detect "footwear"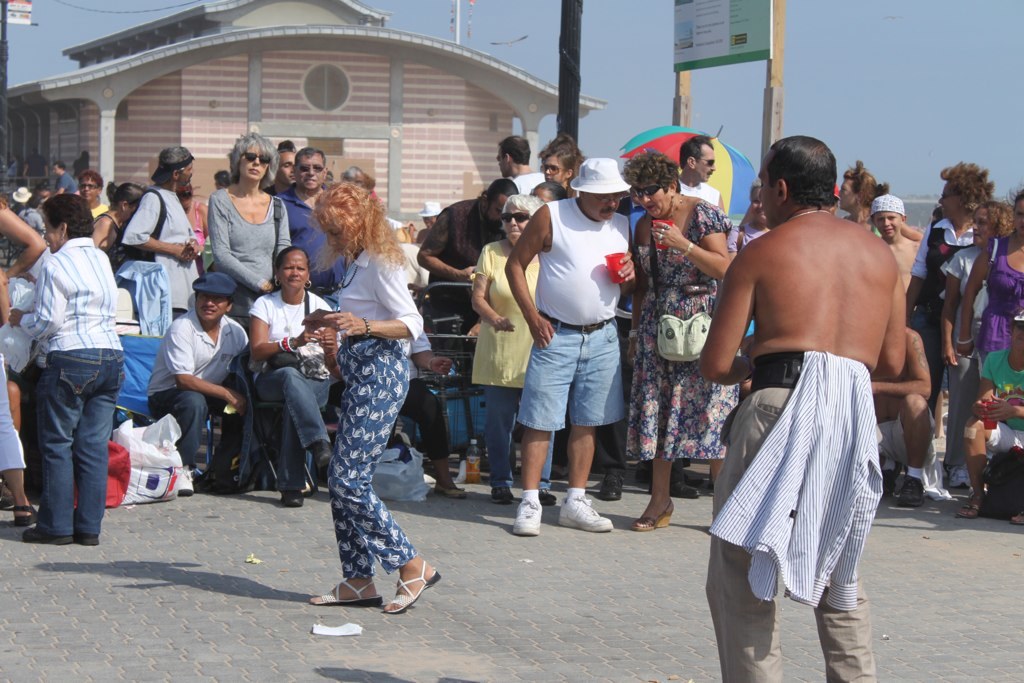
(179, 461, 200, 501)
